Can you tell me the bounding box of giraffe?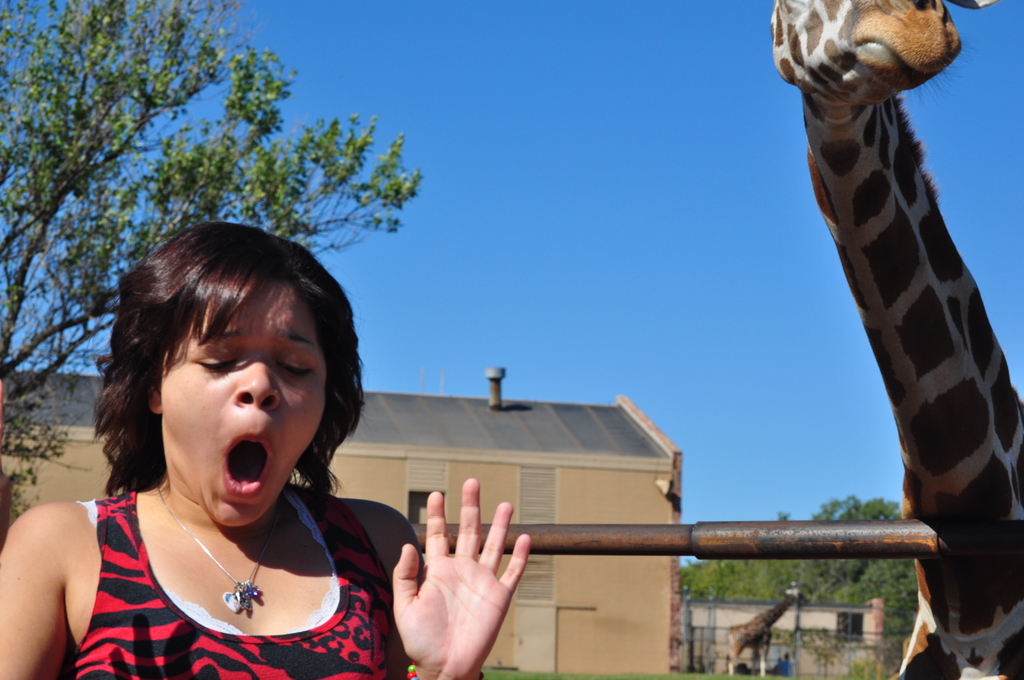
<box>769,0,1023,675</box>.
